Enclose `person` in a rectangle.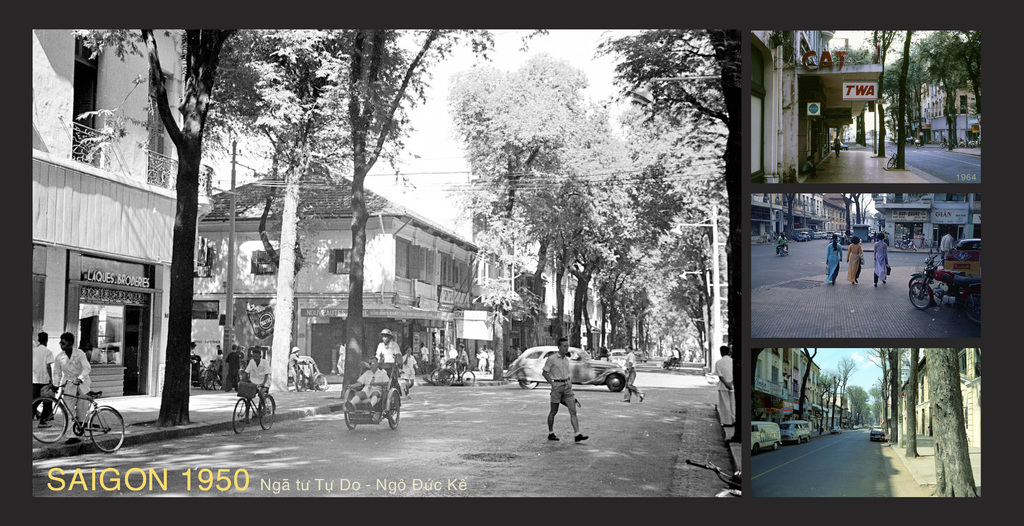
[left=942, top=227, right=954, bottom=267].
